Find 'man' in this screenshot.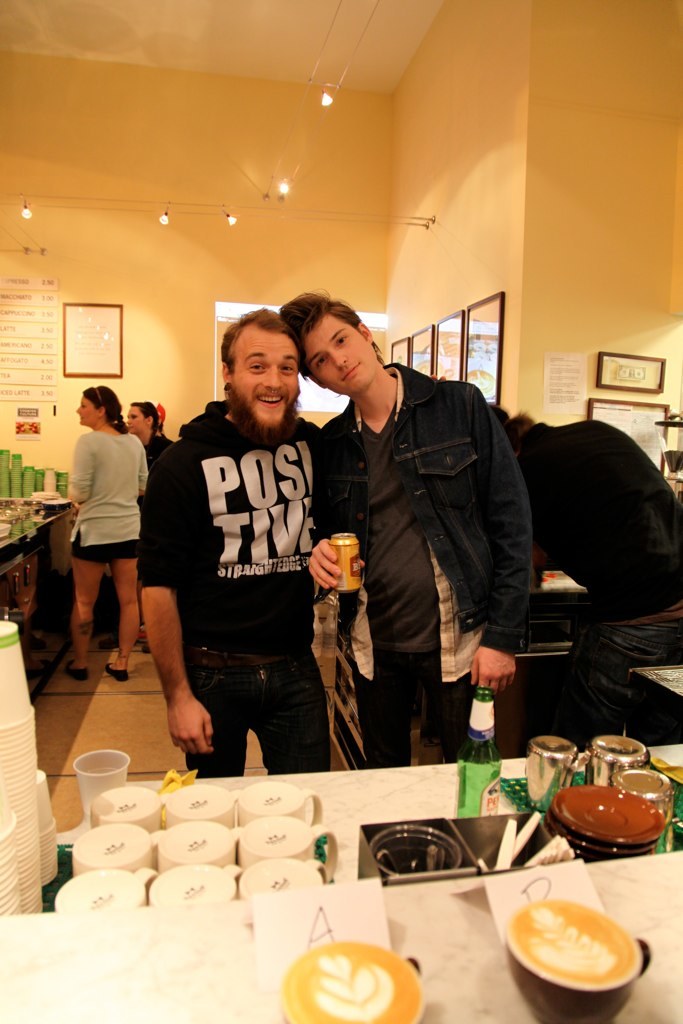
The bounding box for 'man' is select_region(132, 288, 362, 795).
